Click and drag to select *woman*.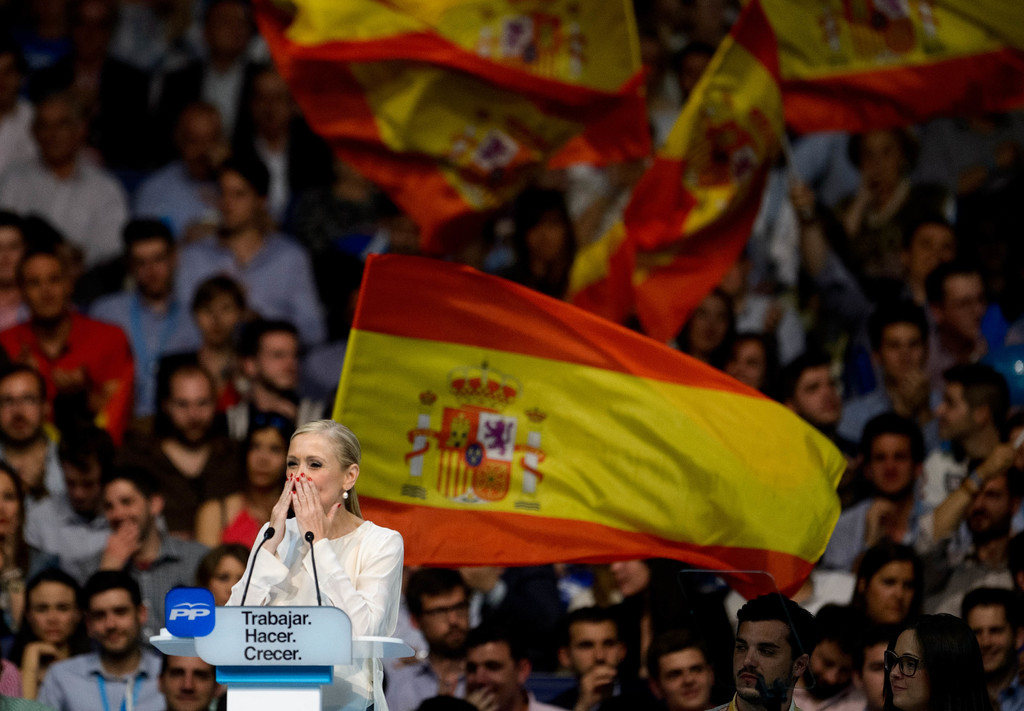
Selection: [3,568,97,697].
